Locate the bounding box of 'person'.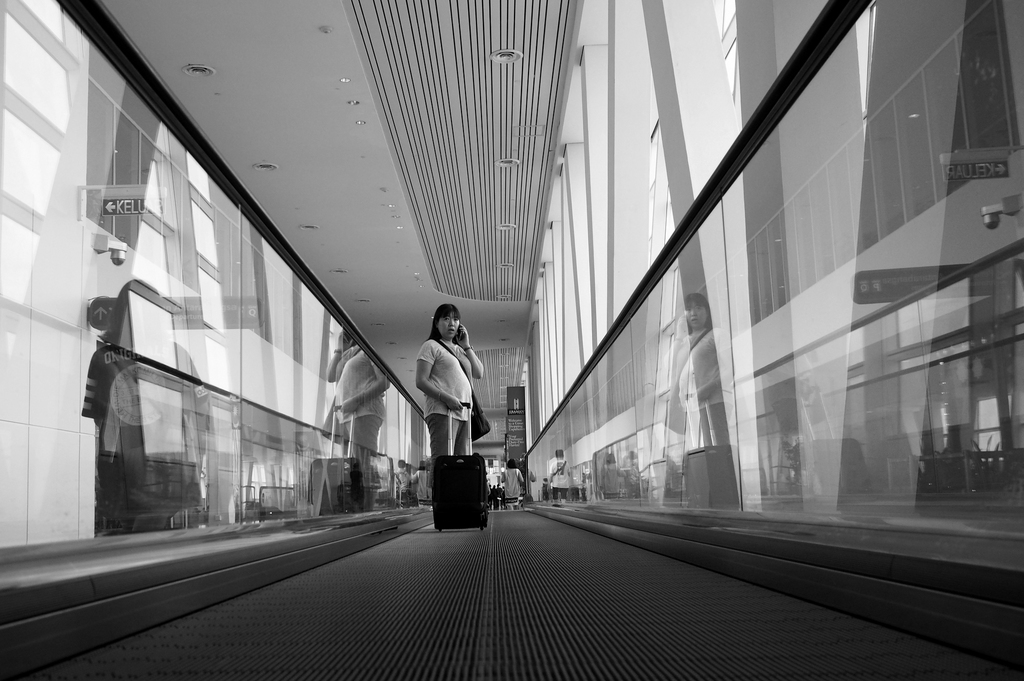
Bounding box: 489 485 493 507.
